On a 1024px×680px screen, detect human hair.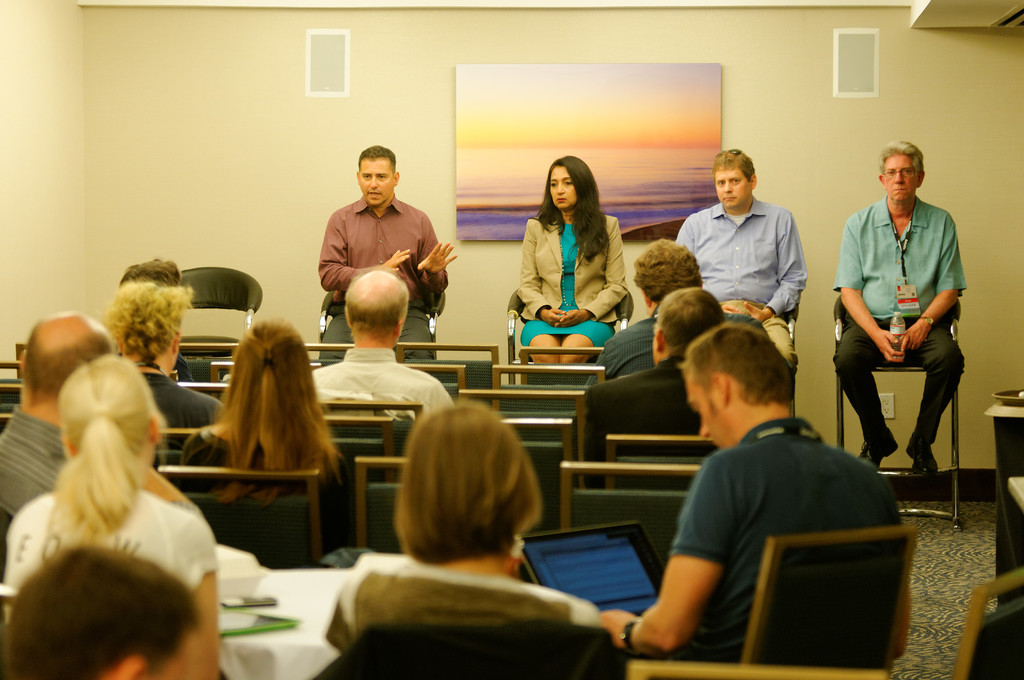
bbox=[57, 353, 170, 540].
